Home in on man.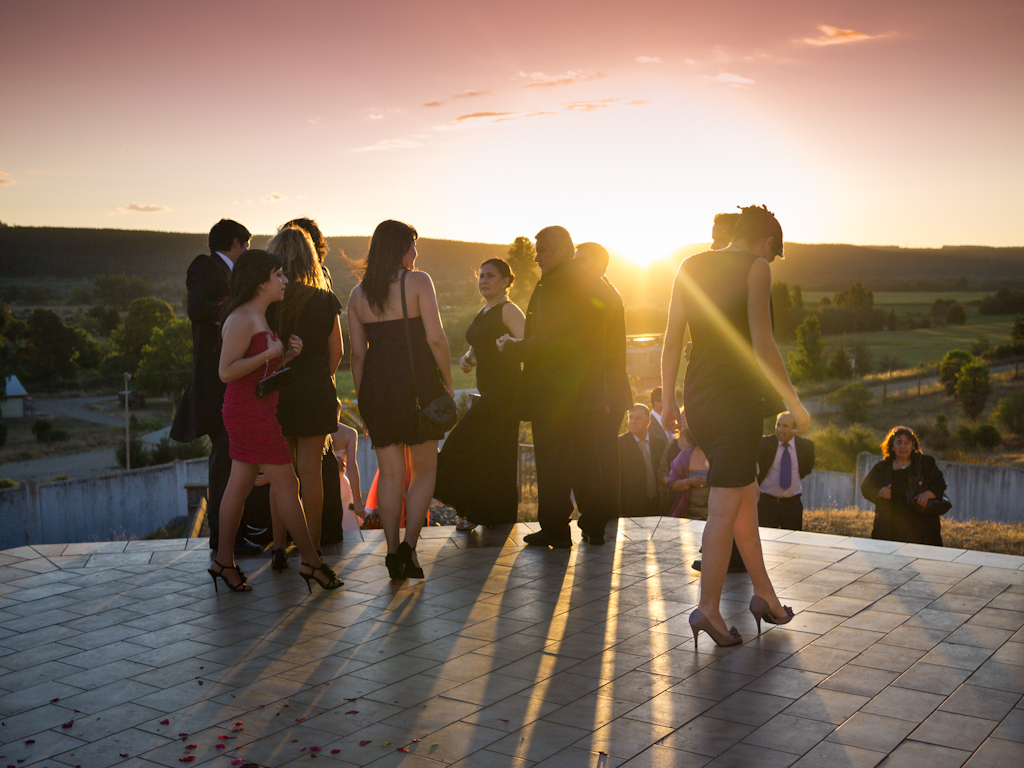
Homed in at <region>647, 383, 676, 468</region>.
